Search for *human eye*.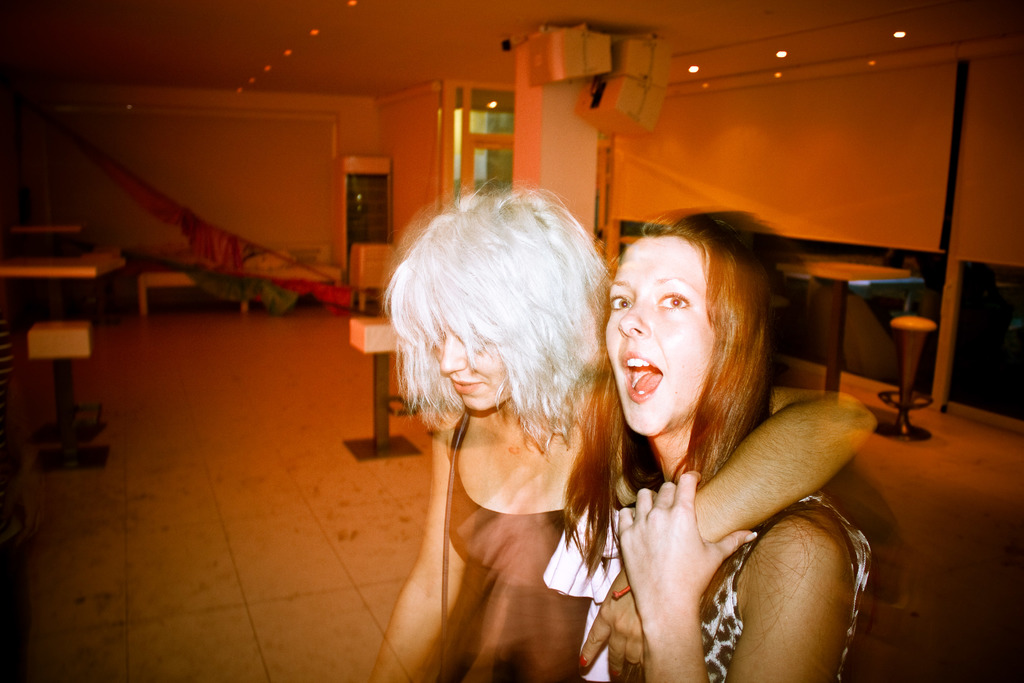
Found at box(607, 288, 634, 311).
